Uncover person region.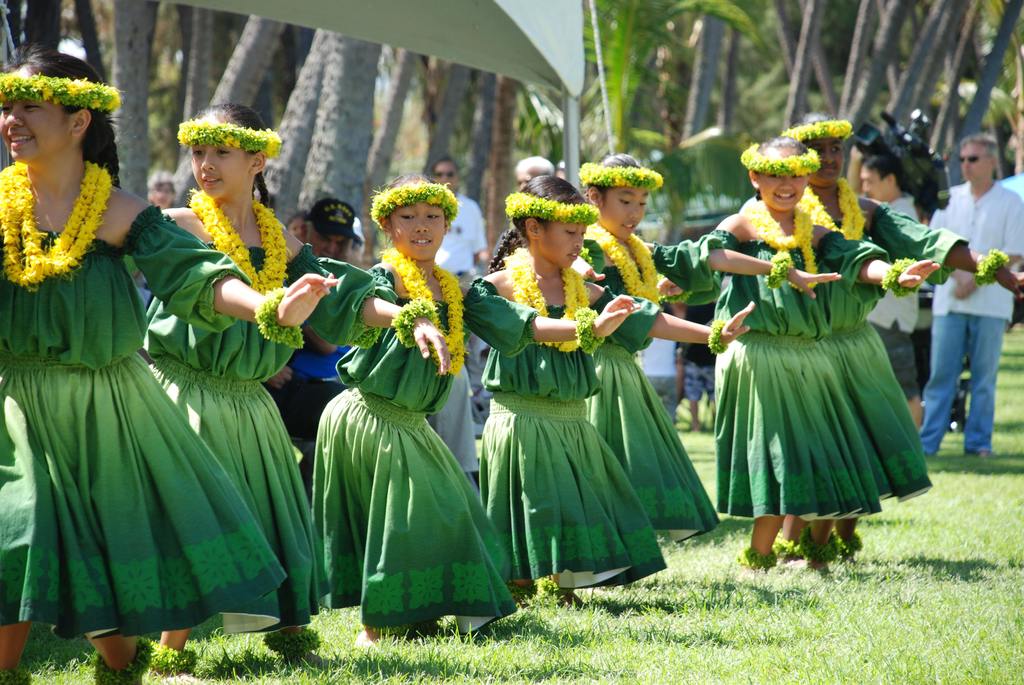
Uncovered: {"left": 707, "top": 157, "right": 939, "bottom": 587}.
